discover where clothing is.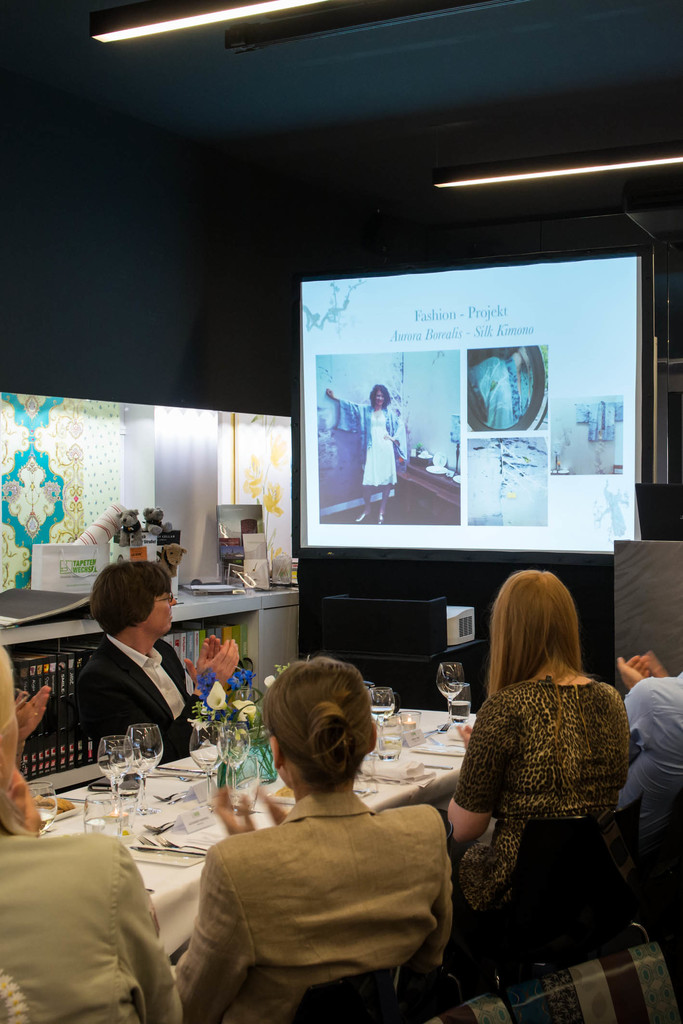
Discovered at bbox(0, 834, 196, 1023).
